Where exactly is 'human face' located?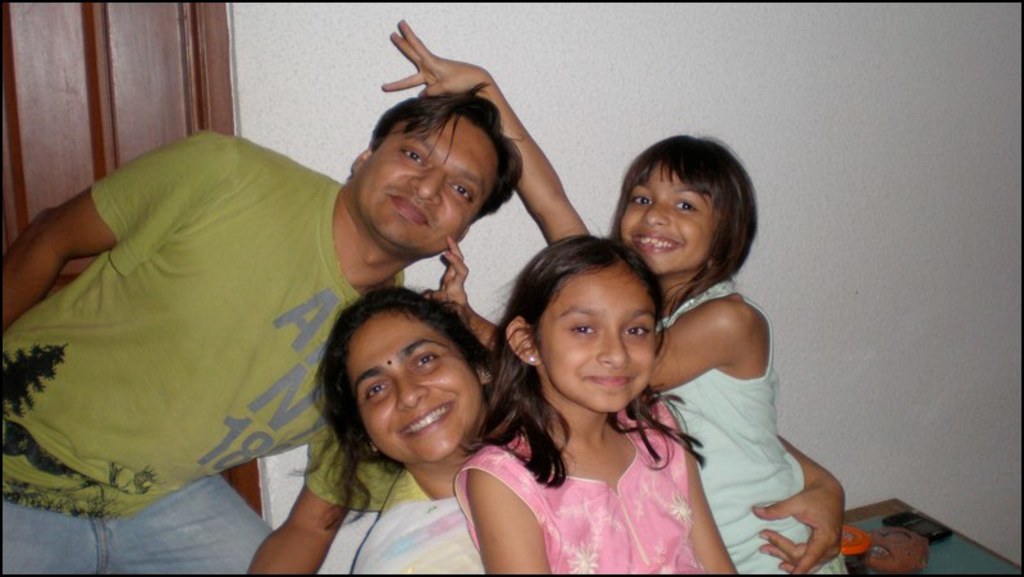
Its bounding box is detection(532, 266, 663, 412).
